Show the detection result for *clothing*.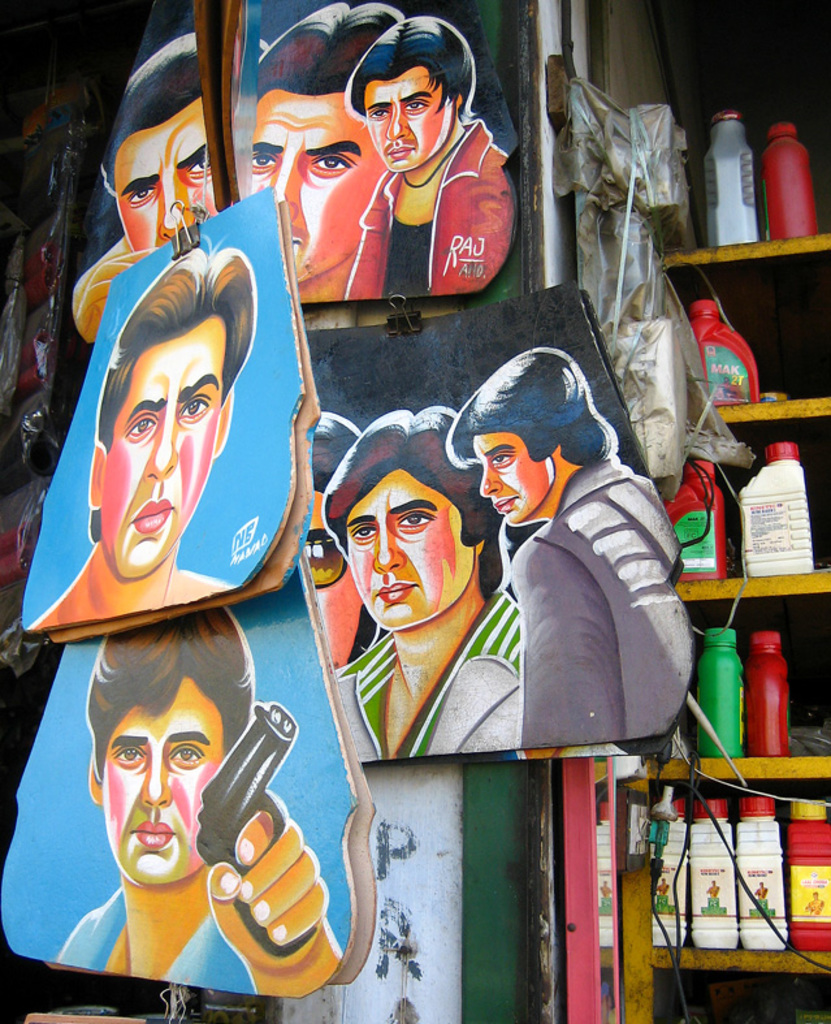
57, 889, 256, 993.
